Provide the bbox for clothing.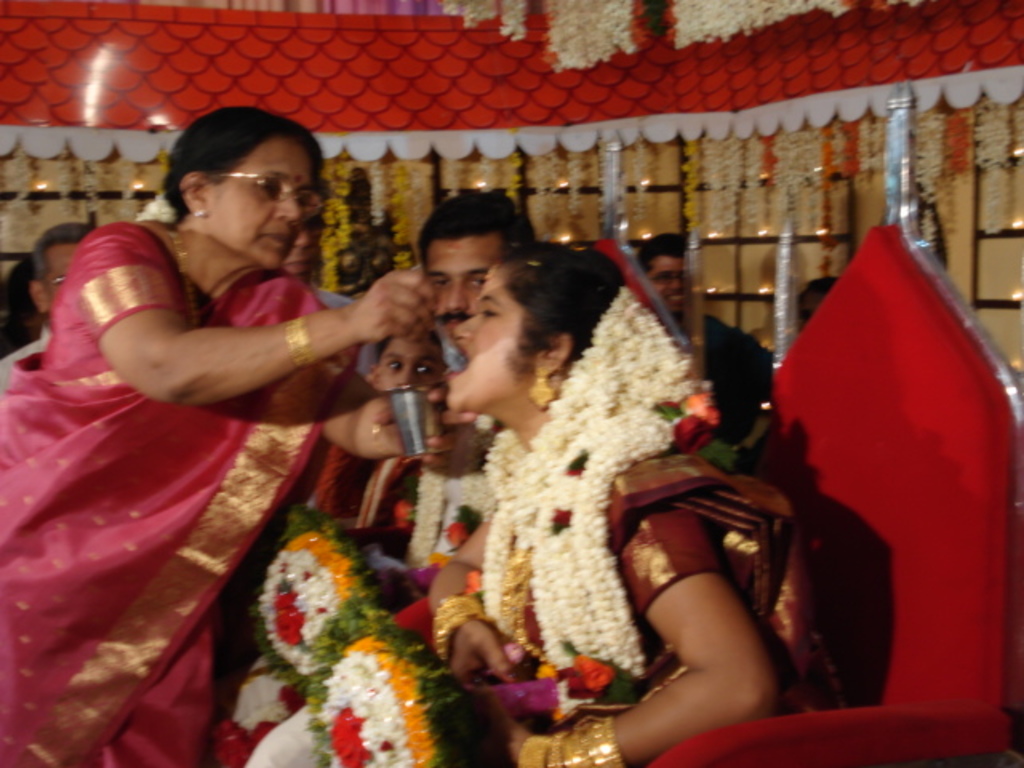
310 437 403 528.
